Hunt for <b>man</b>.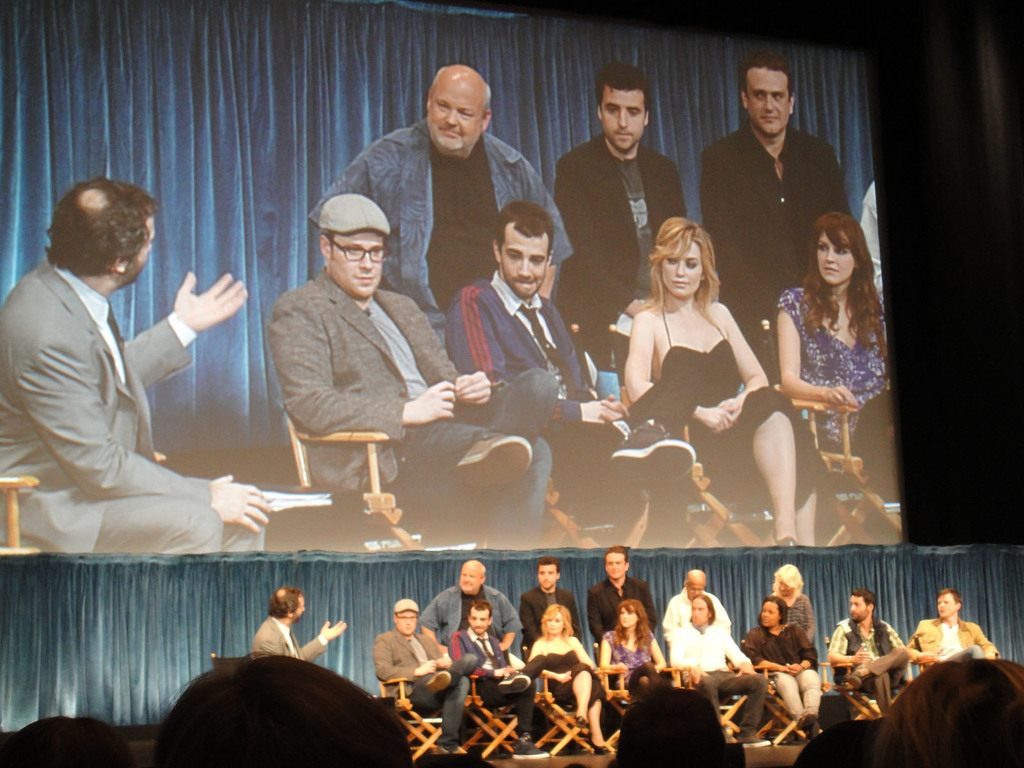
Hunted down at left=545, top=68, right=742, bottom=387.
